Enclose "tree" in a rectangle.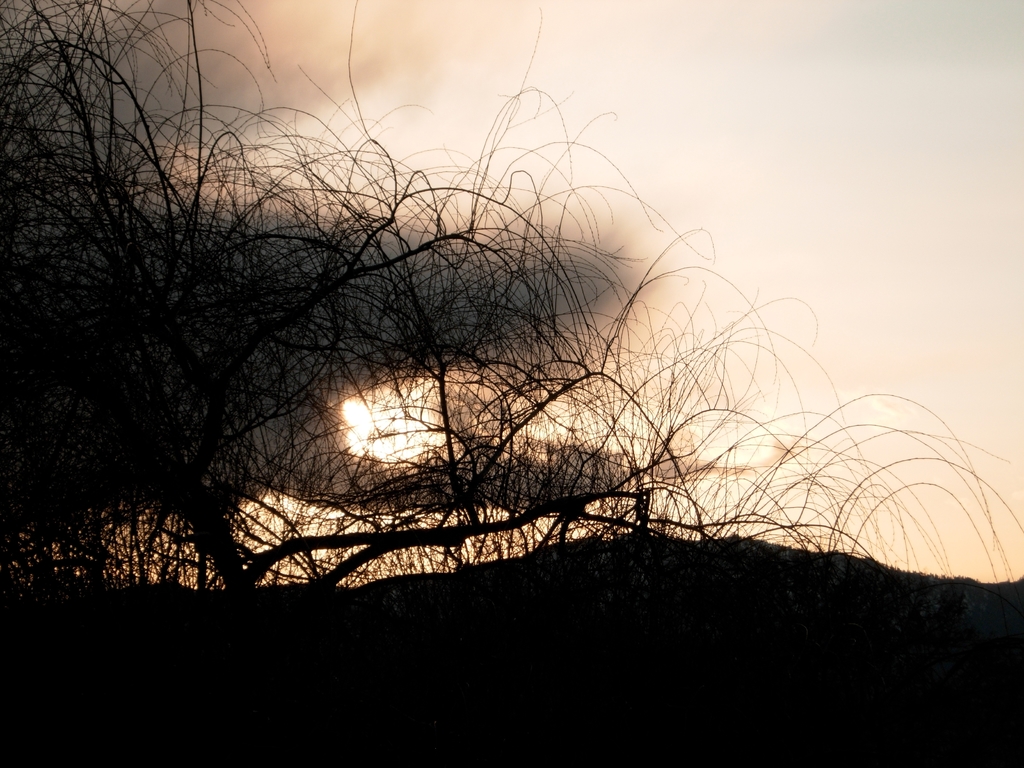
{"left": 0, "top": 0, "right": 1005, "bottom": 669}.
